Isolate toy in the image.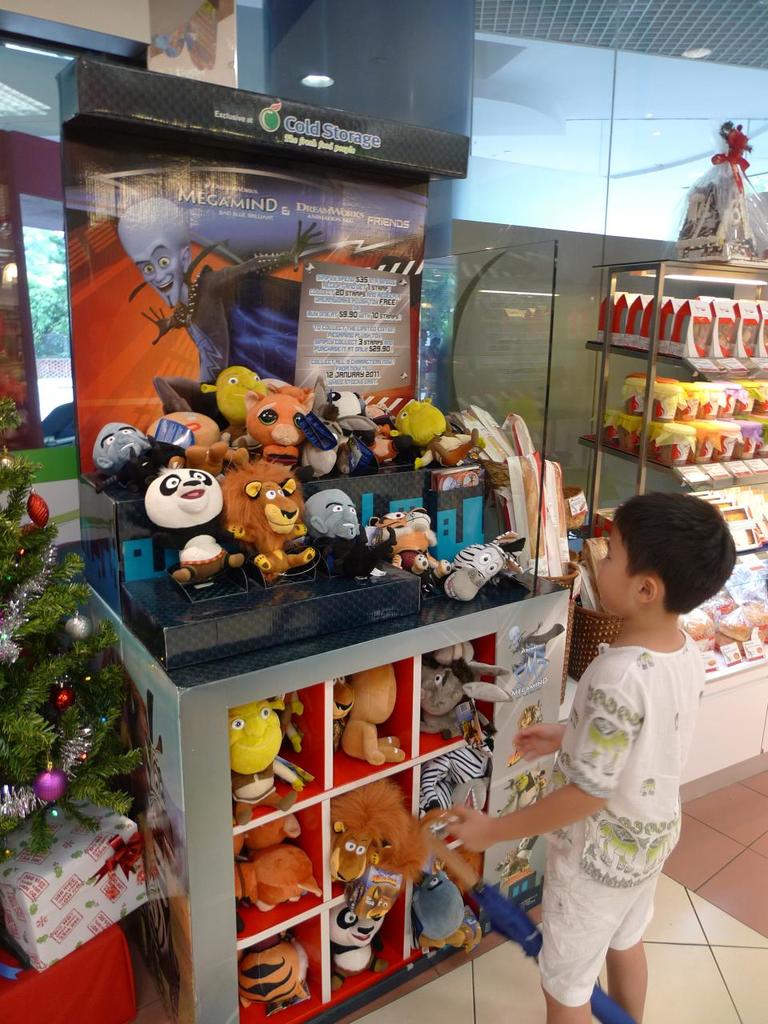
Isolated region: [30, 491, 49, 531].
